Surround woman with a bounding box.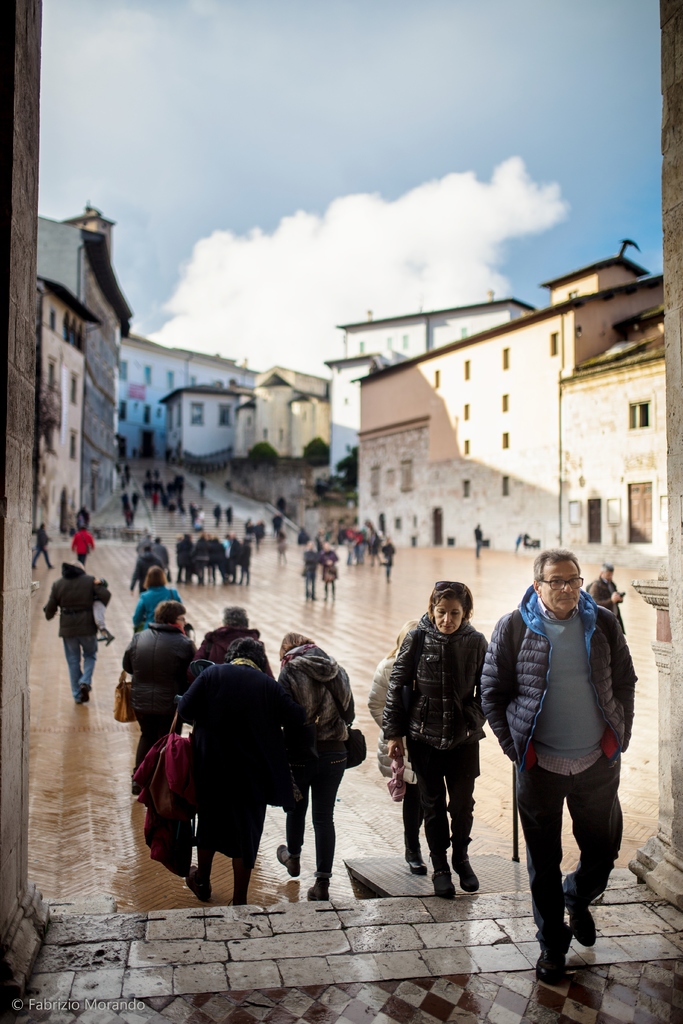
172/638/279/904.
